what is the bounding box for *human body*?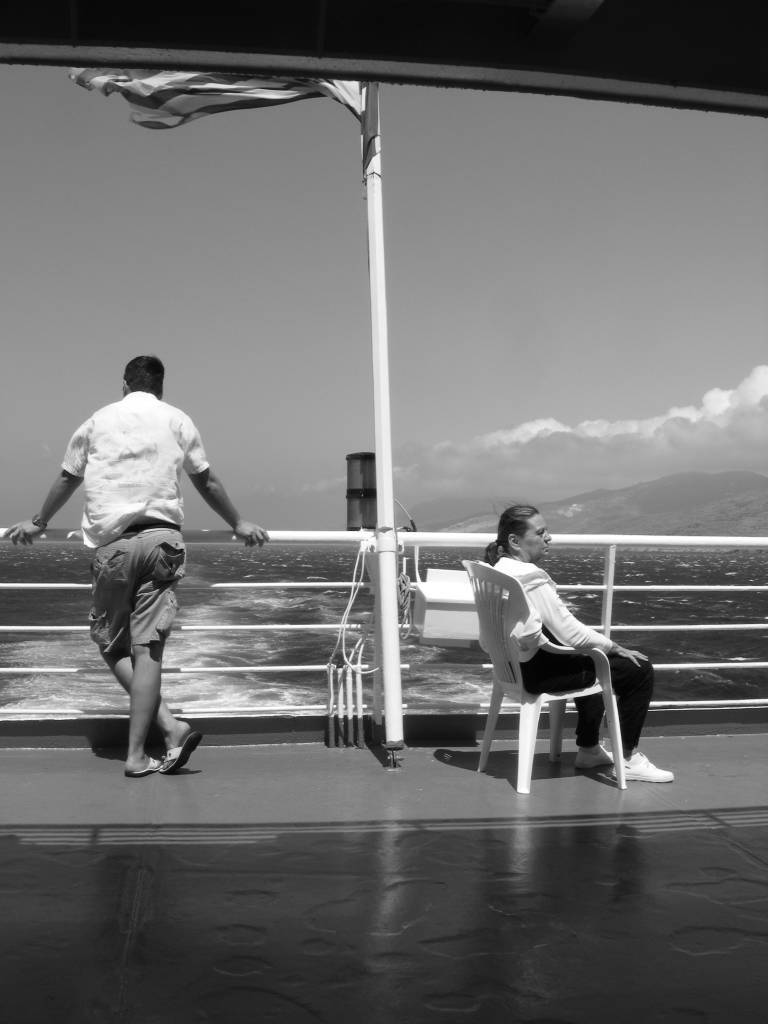
select_region(15, 347, 259, 792).
